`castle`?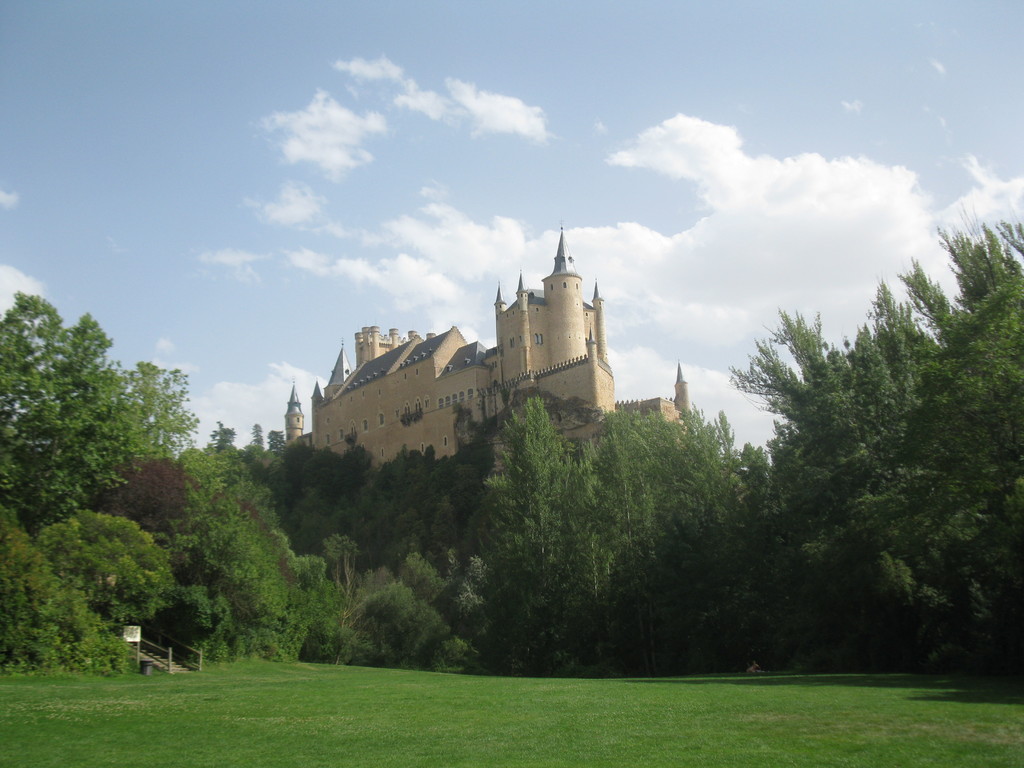
select_region(296, 217, 614, 517)
